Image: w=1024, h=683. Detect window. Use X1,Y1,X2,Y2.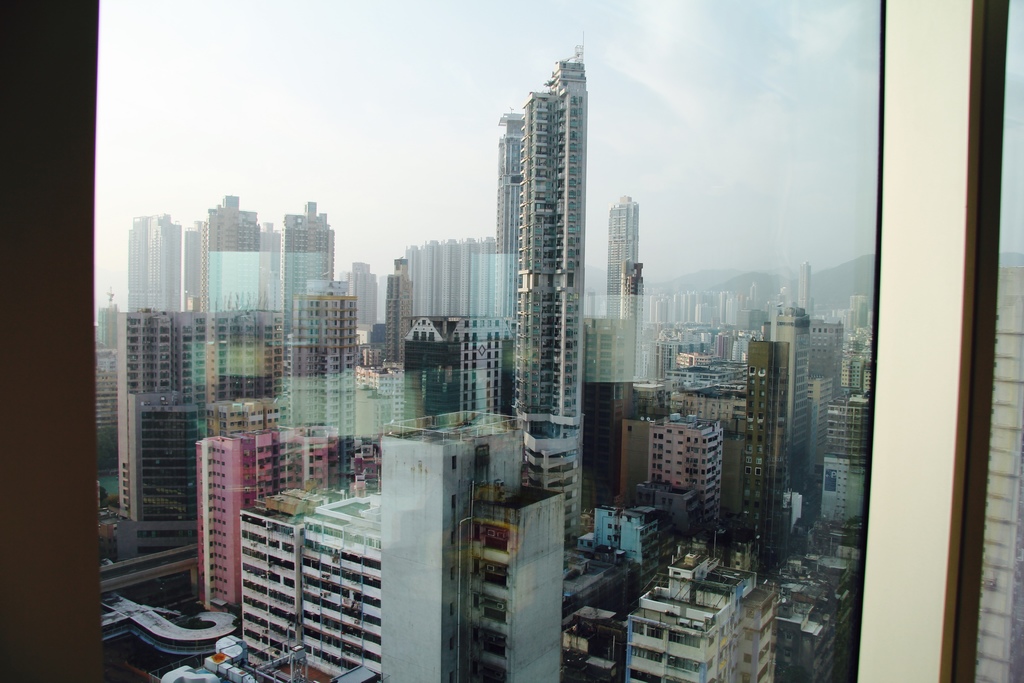
669,655,698,675.
